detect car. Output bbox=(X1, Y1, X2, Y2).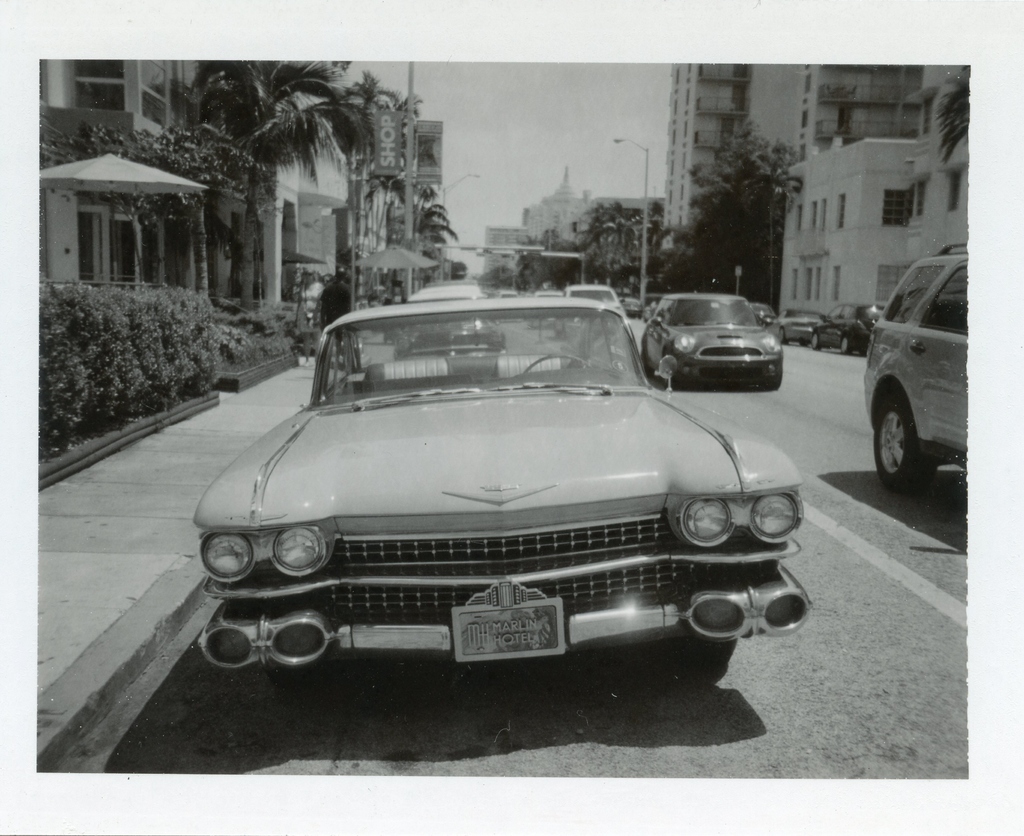
bbox=(196, 299, 812, 684).
